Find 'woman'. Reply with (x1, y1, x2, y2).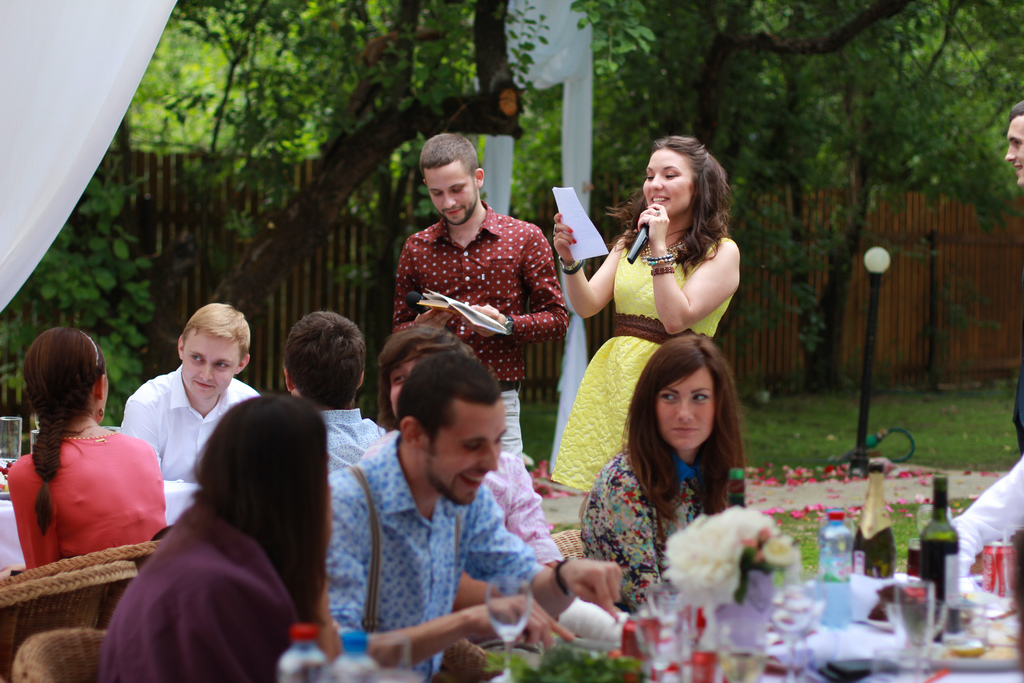
(98, 391, 328, 682).
